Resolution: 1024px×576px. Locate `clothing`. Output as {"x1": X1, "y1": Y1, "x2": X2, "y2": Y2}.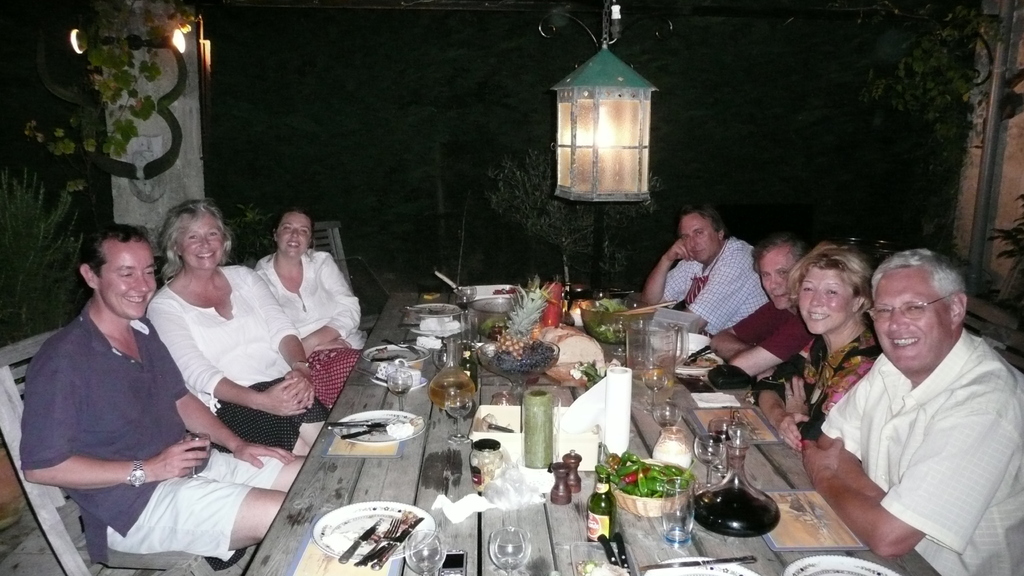
{"x1": 735, "y1": 304, "x2": 818, "y2": 388}.
